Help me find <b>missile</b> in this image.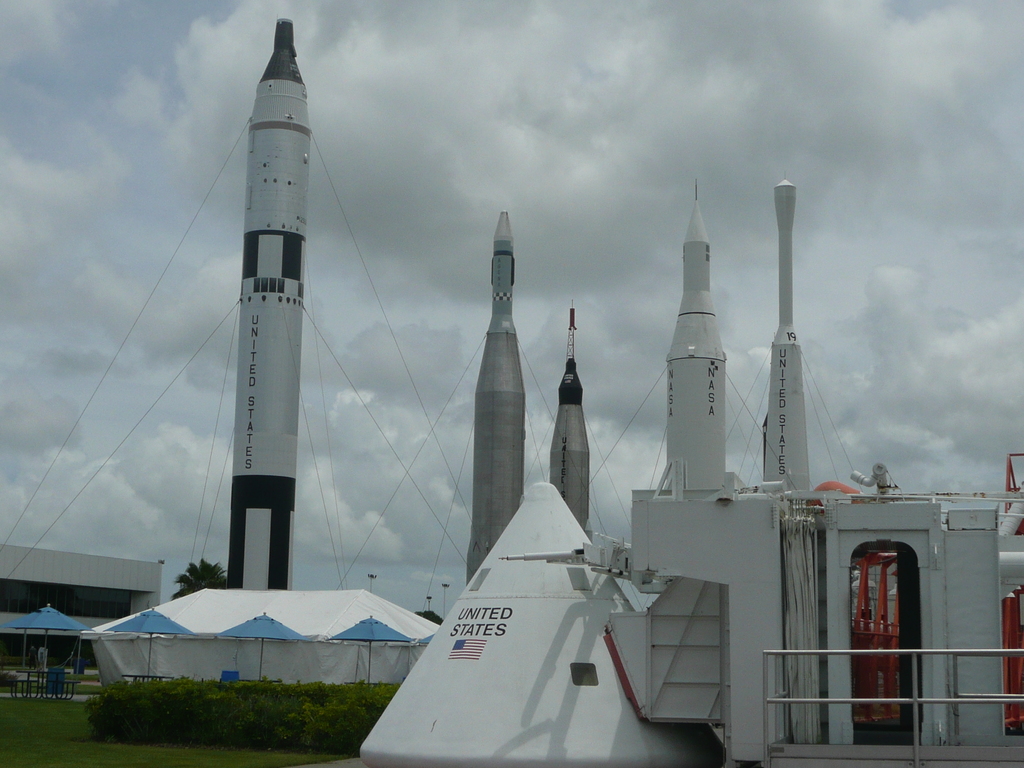
Found it: Rect(468, 207, 538, 591).
